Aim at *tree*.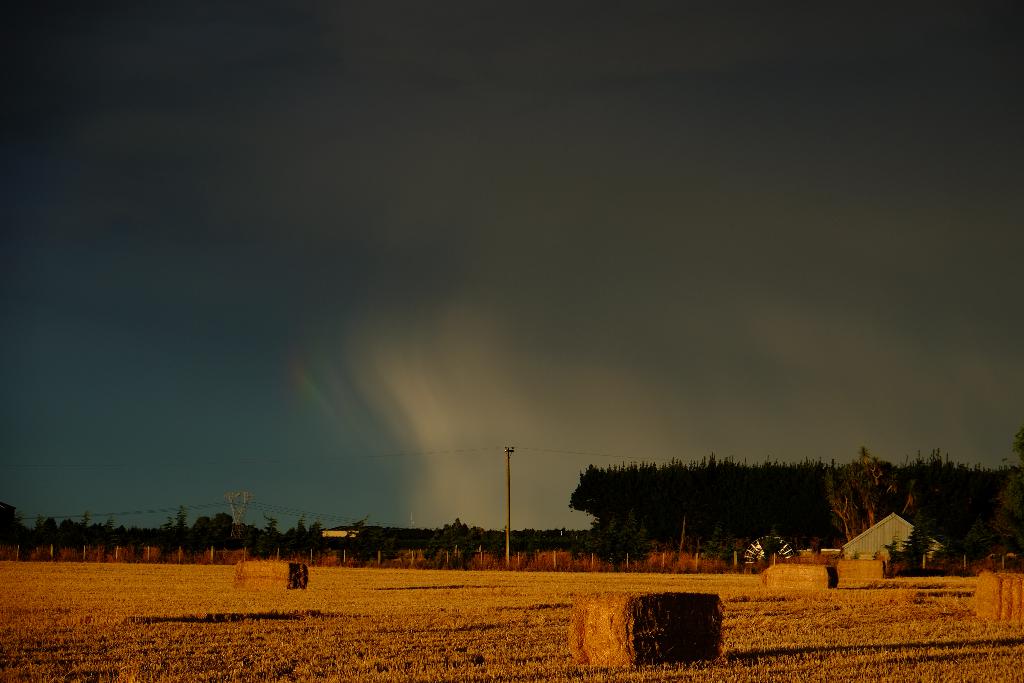
Aimed at pyautogui.locateOnScreen(967, 427, 1023, 554).
